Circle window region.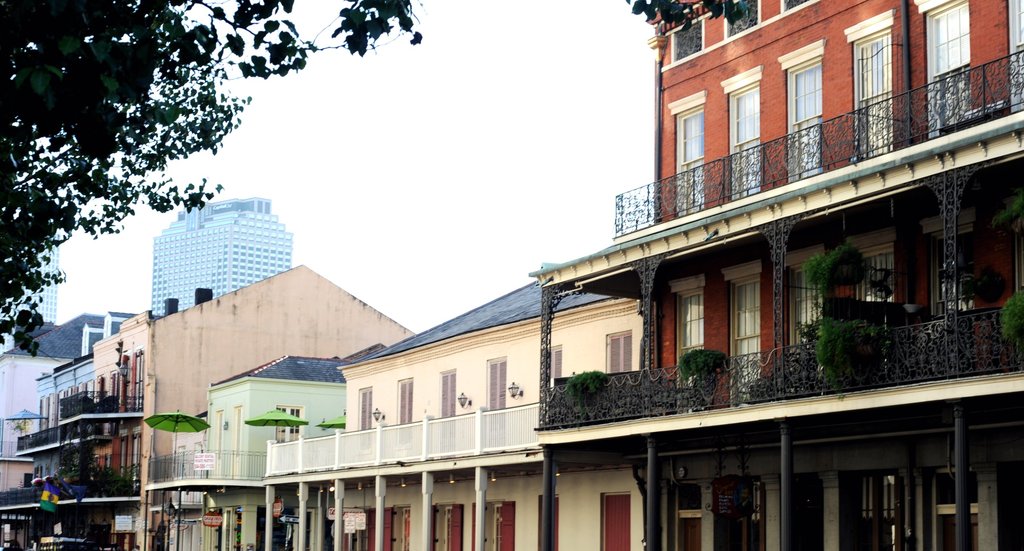
Region: {"x1": 676, "y1": 103, "x2": 707, "y2": 217}.
